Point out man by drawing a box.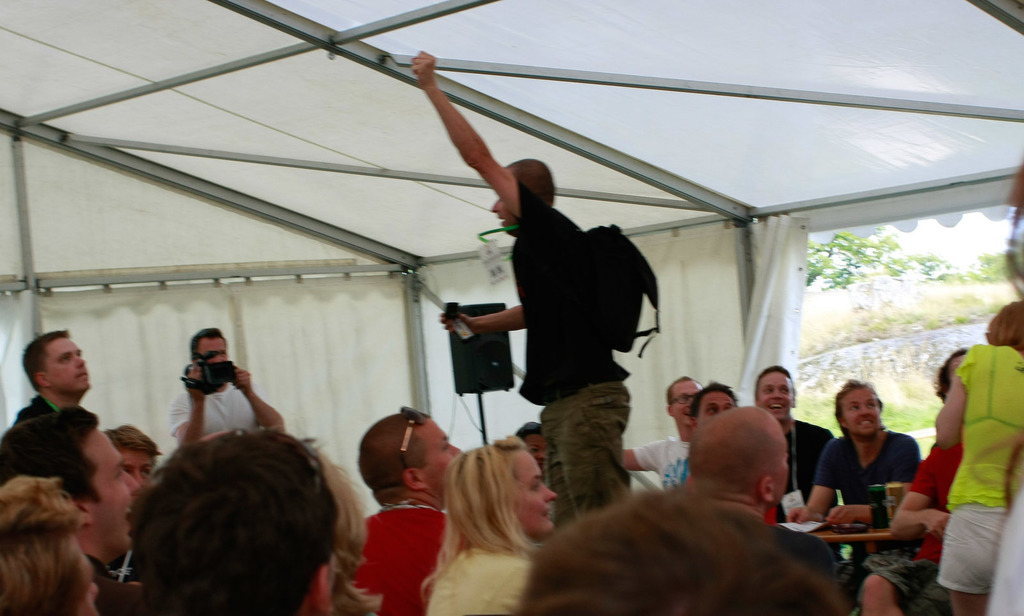
bbox=(755, 368, 833, 528).
